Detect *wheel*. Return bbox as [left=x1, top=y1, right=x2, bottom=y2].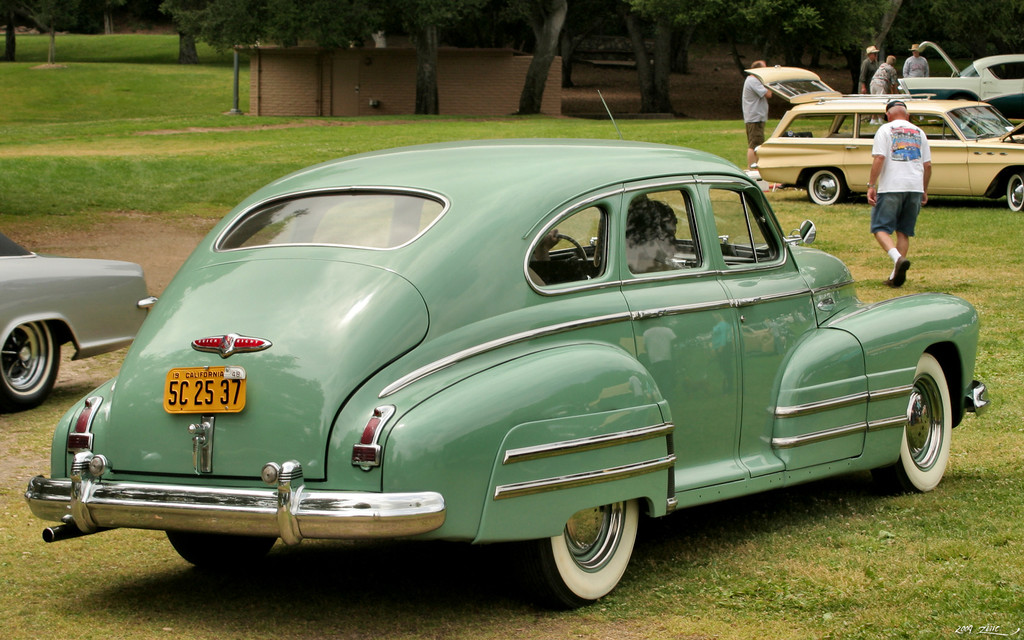
[left=1004, top=169, right=1023, bottom=212].
